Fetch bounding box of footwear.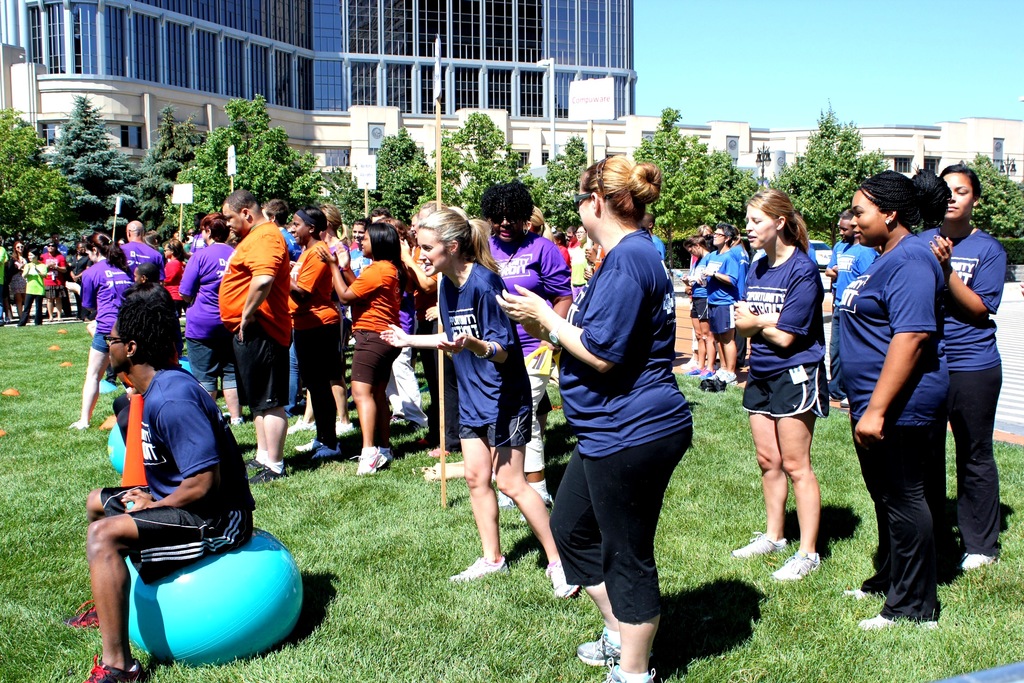
Bbox: (250, 465, 284, 484).
